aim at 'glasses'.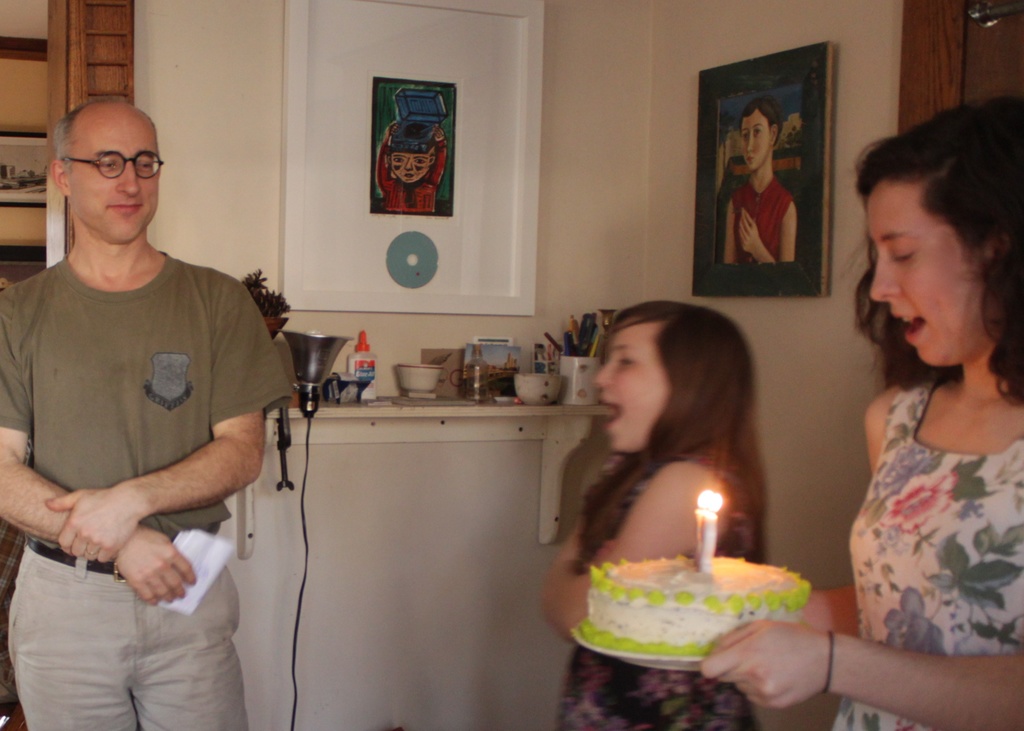
Aimed at [58,148,163,179].
